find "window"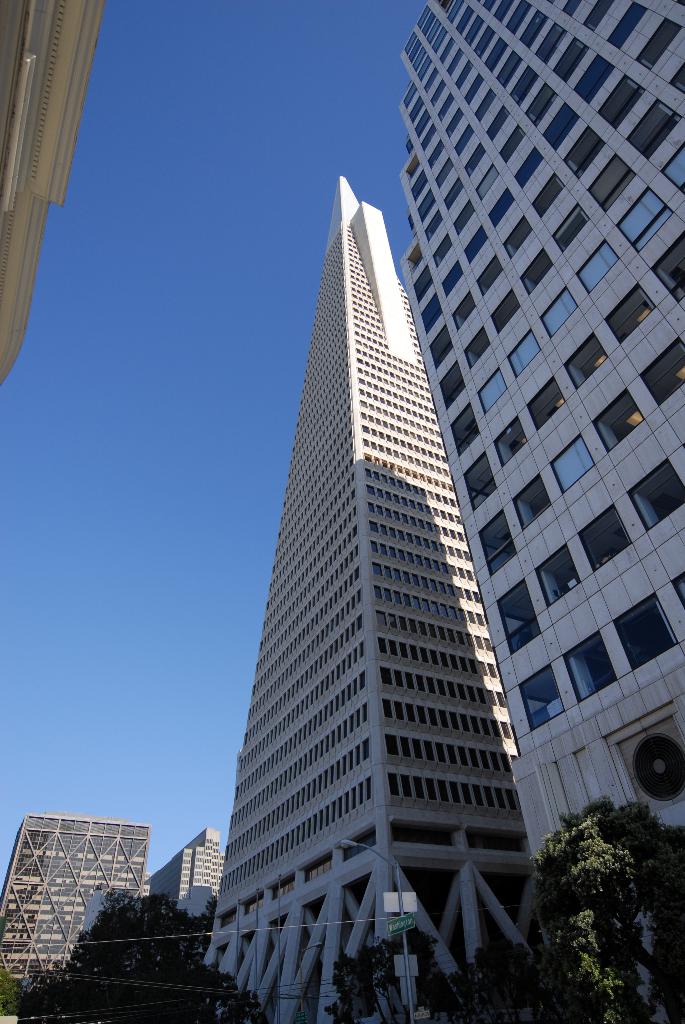
<bbox>539, 113, 579, 150</bbox>
